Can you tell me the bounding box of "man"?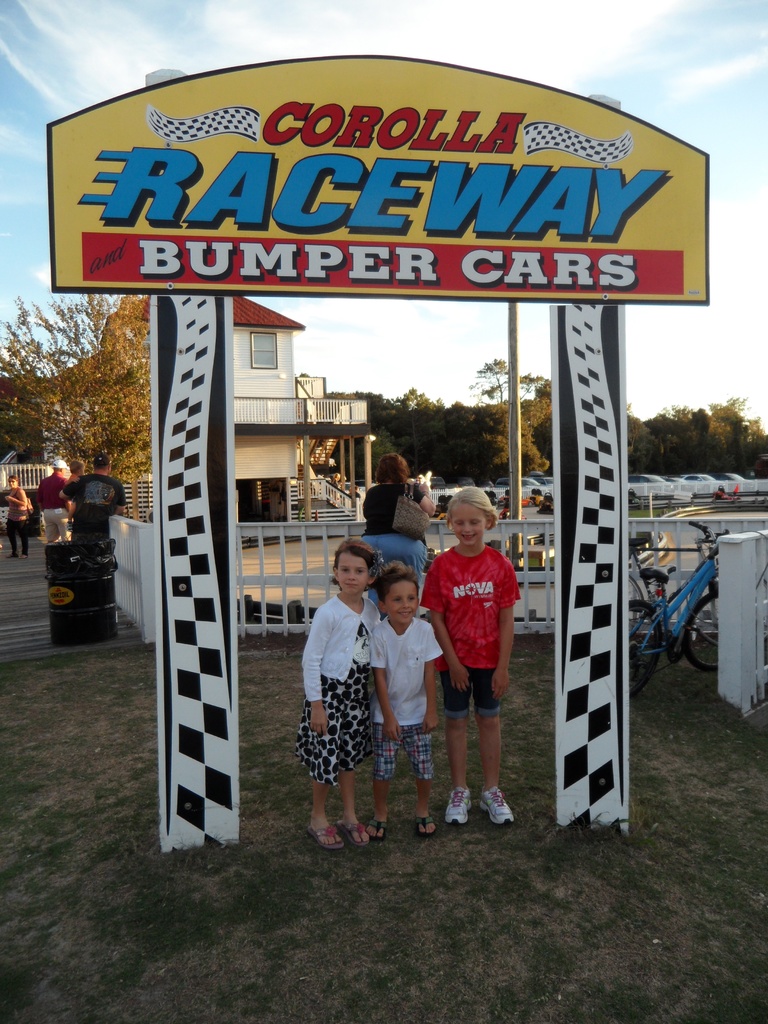
bbox=[36, 454, 61, 550].
